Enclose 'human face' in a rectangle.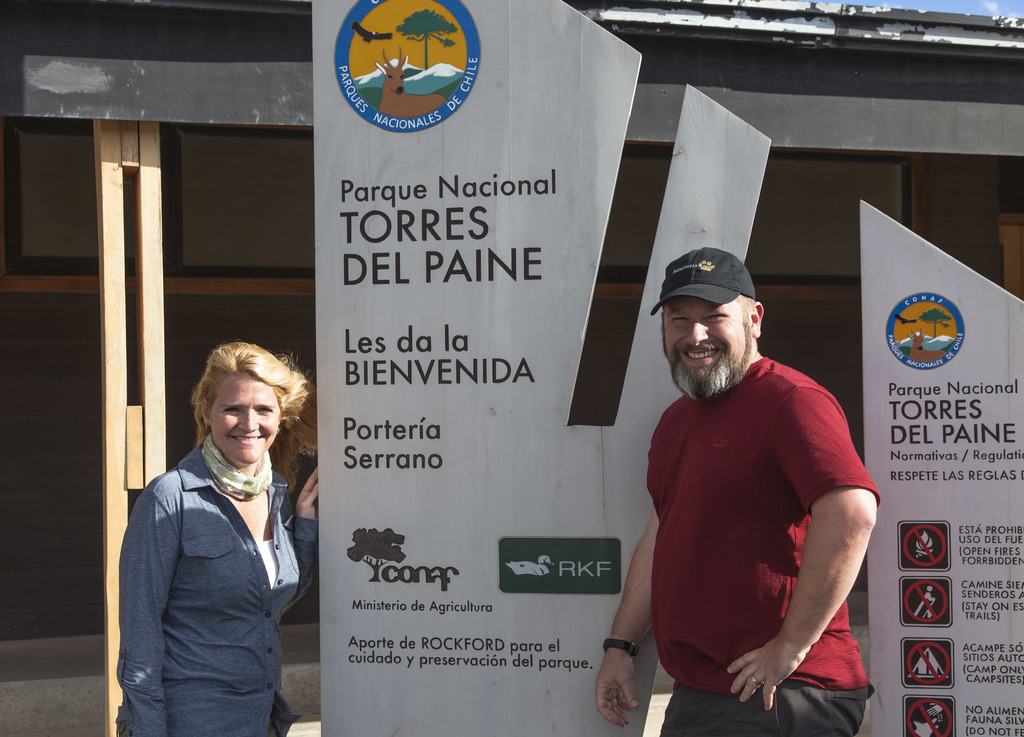
x1=216 y1=369 x2=280 y2=468.
